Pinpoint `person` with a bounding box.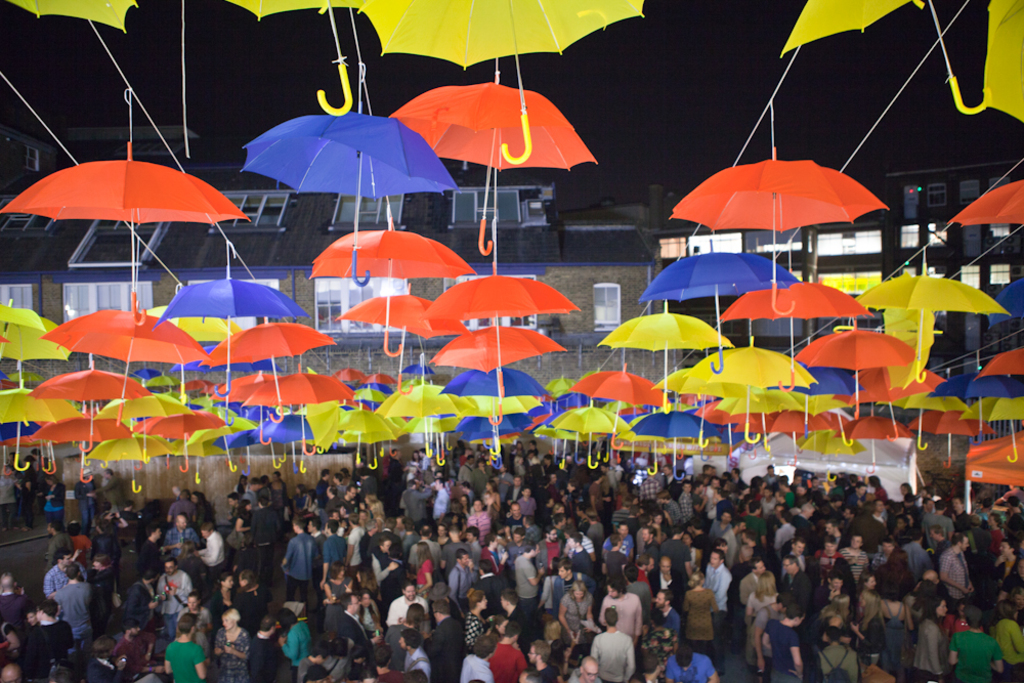
(x1=536, y1=556, x2=559, y2=614).
